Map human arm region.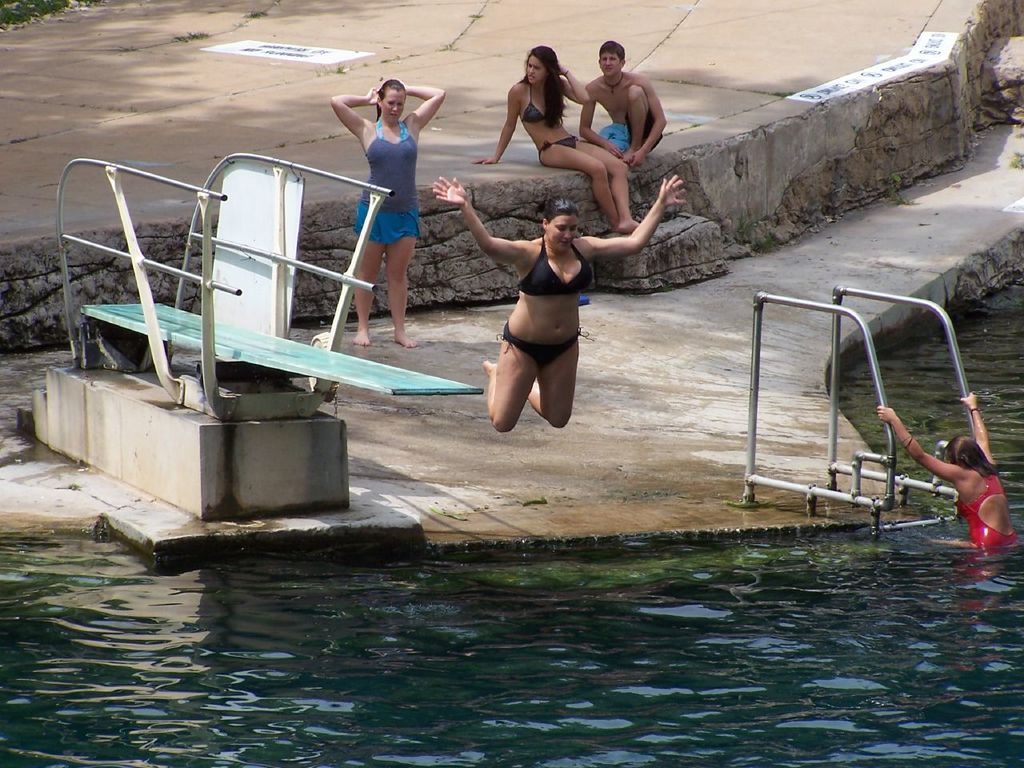
Mapped to box=[538, 62, 594, 101].
